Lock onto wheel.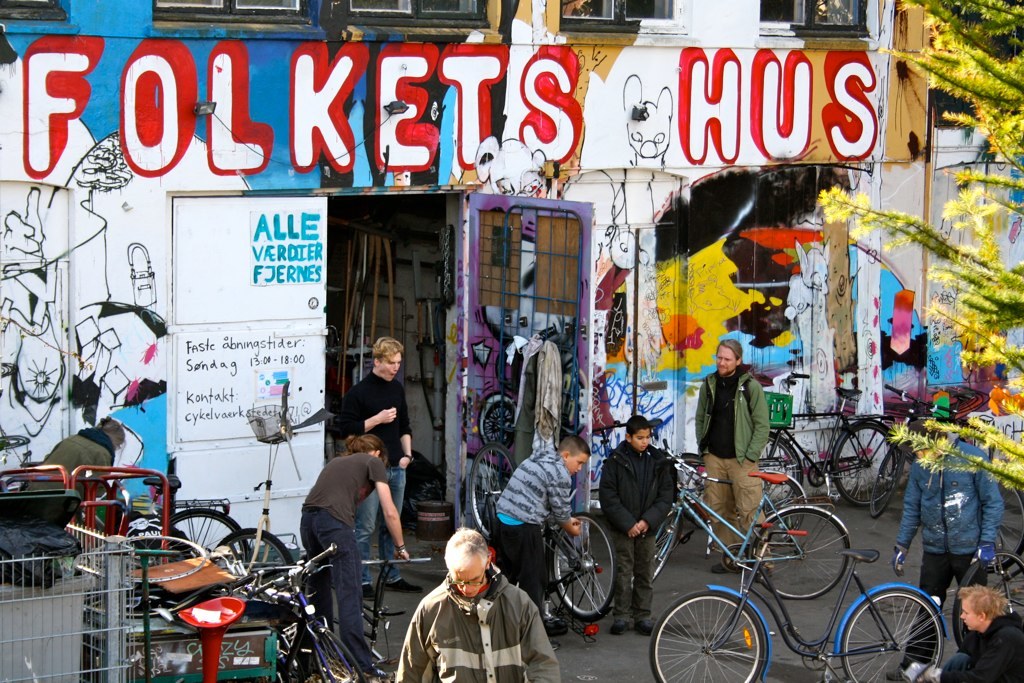
Locked: (x1=767, y1=430, x2=798, y2=513).
